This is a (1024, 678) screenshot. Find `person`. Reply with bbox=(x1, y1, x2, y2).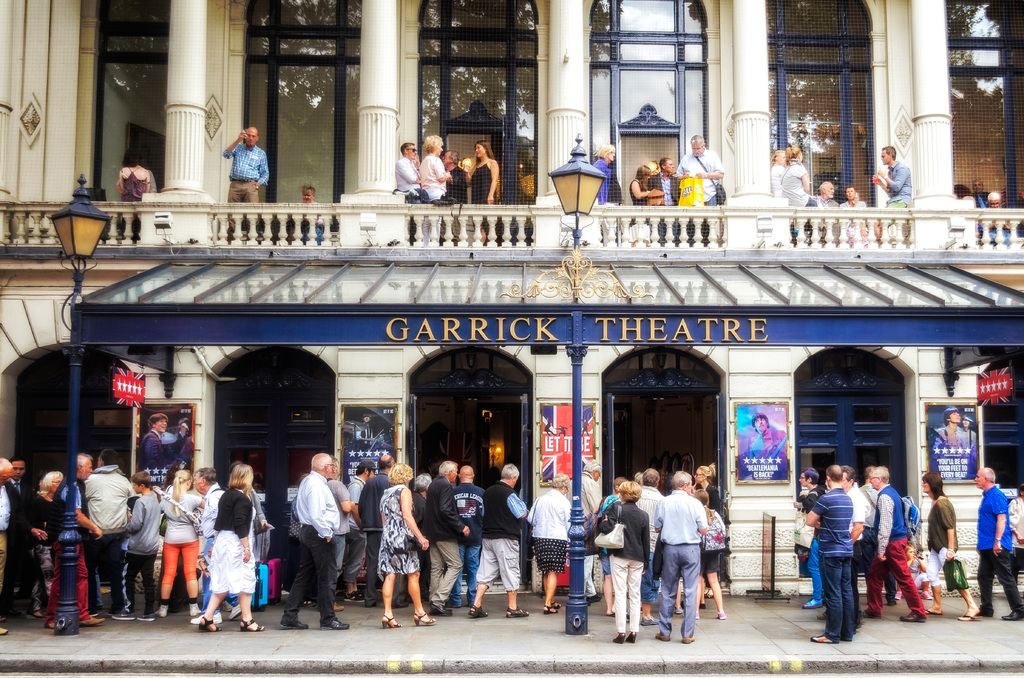
bbox=(224, 124, 270, 202).
